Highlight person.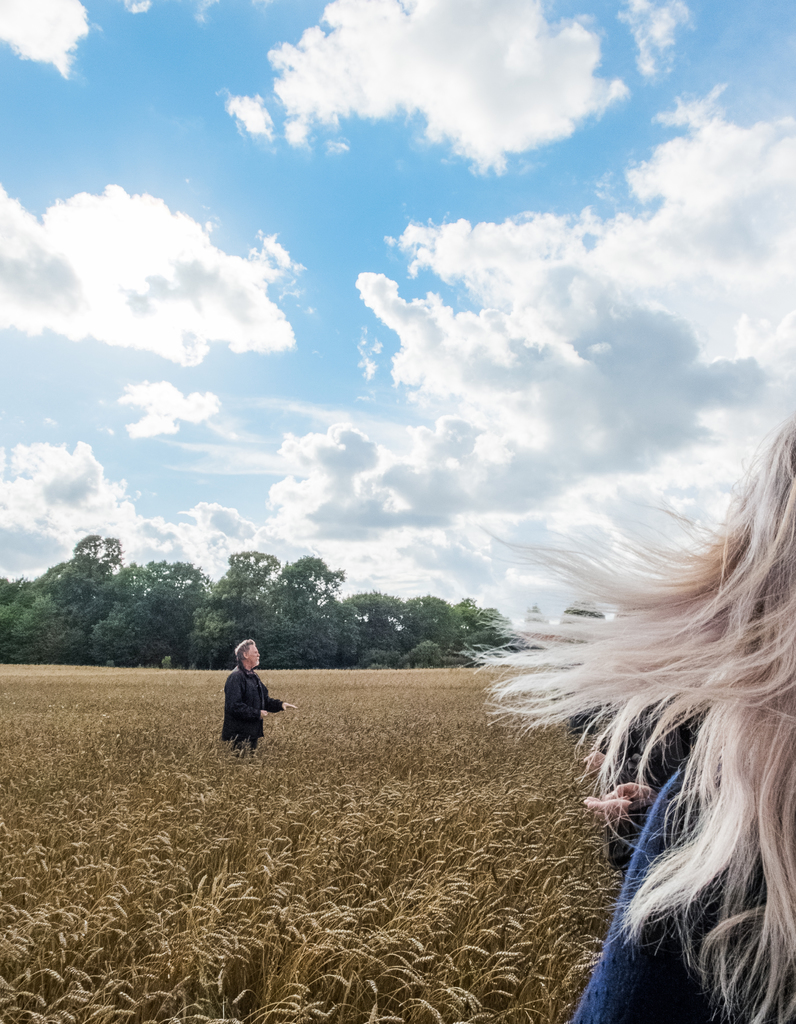
Highlighted region: detection(451, 397, 795, 1023).
